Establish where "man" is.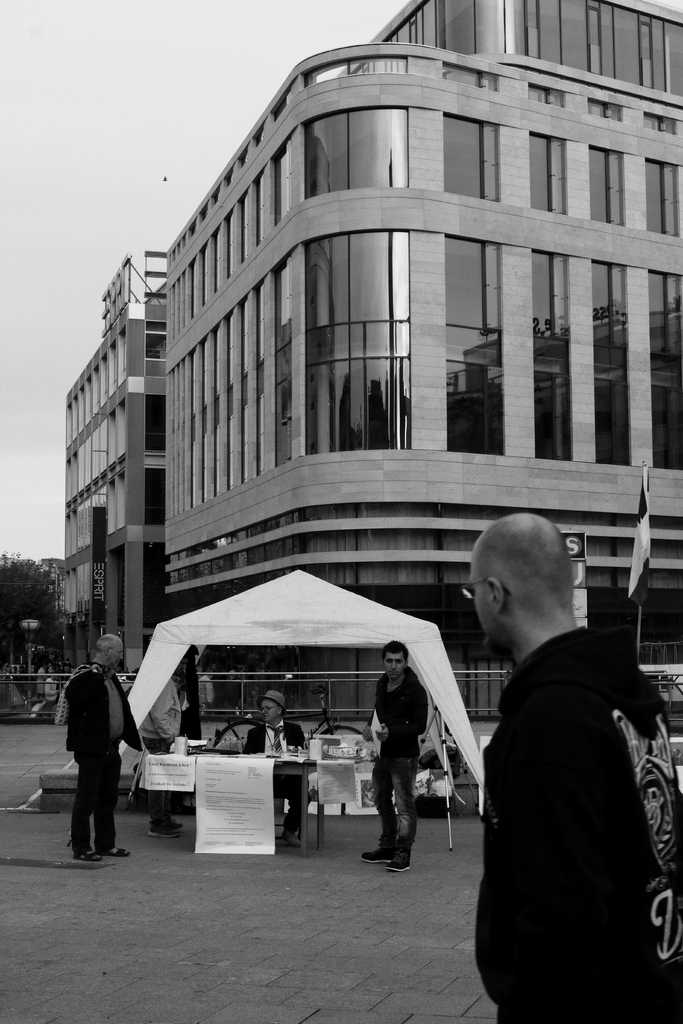
Established at 361, 641, 429, 871.
